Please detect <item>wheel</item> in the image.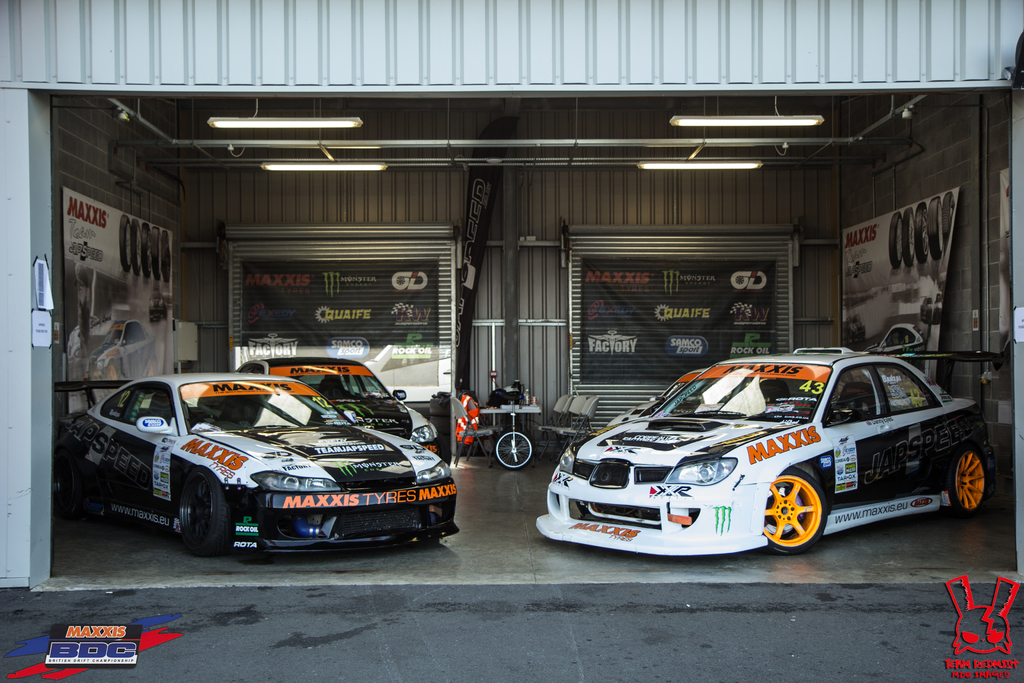
<region>63, 448, 110, 532</region>.
